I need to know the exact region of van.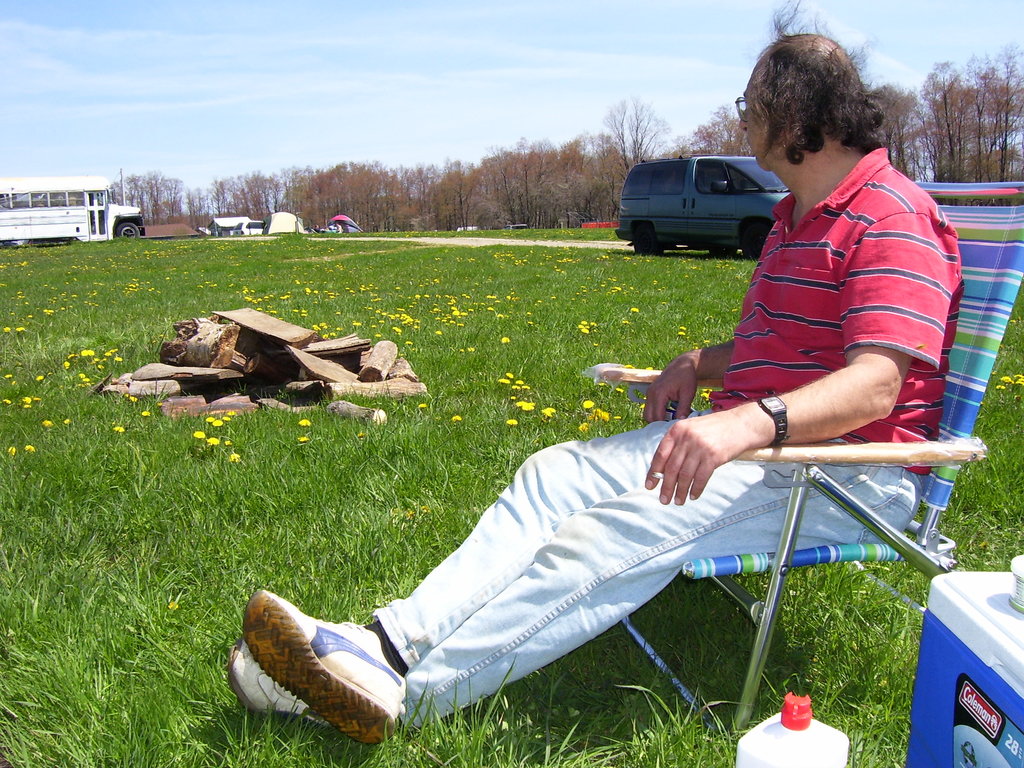
Region: box=[615, 143, 792, 256].
